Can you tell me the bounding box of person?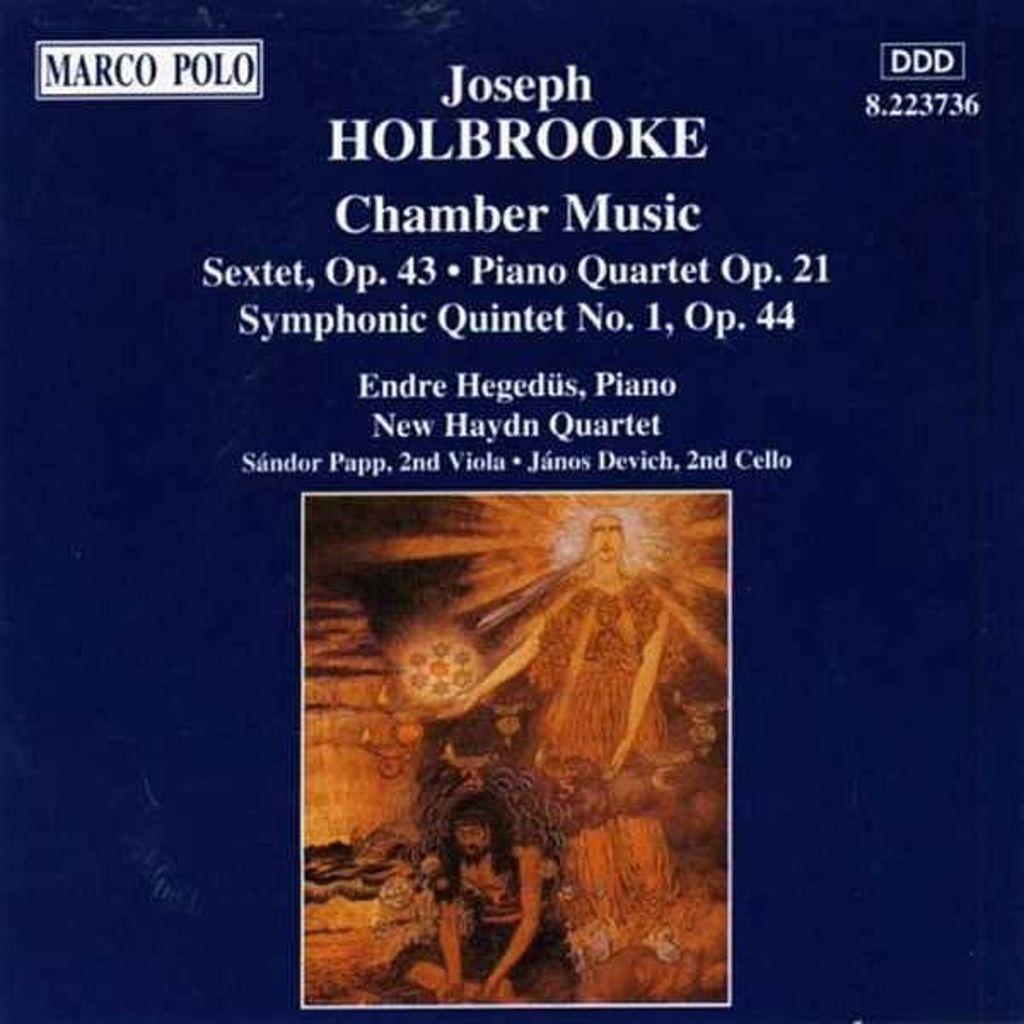
[389, 799, 601, 1022].
